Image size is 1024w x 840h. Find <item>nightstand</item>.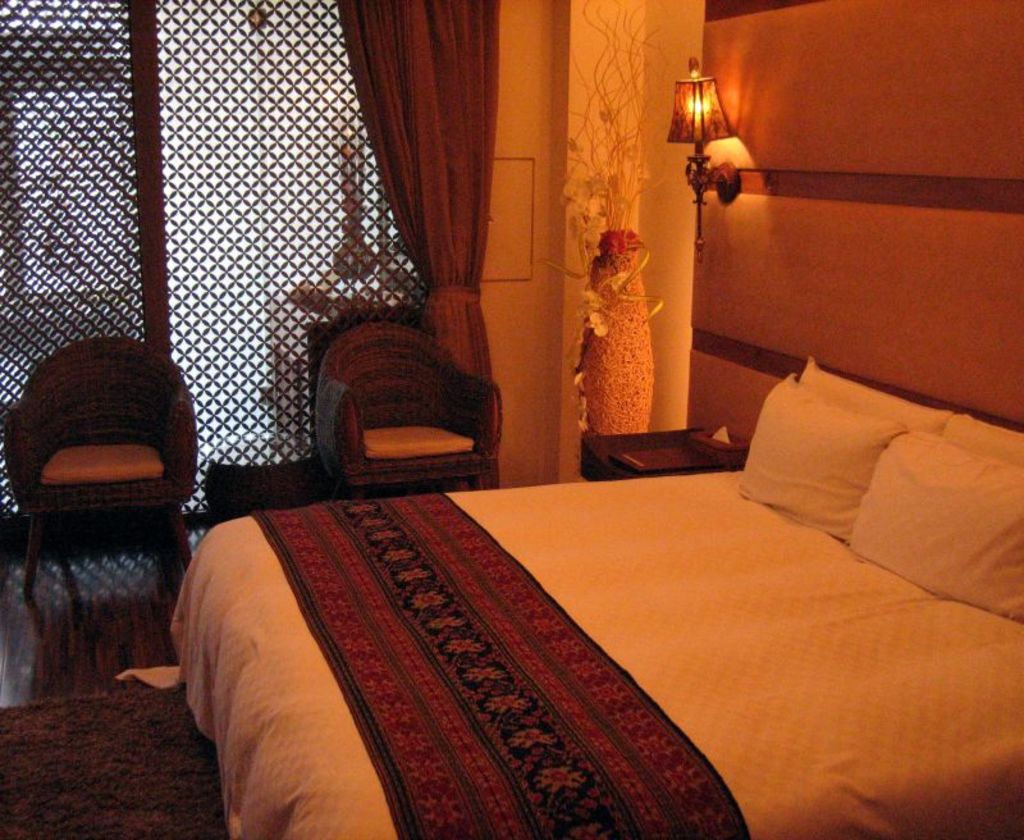
579:428:741:471.
